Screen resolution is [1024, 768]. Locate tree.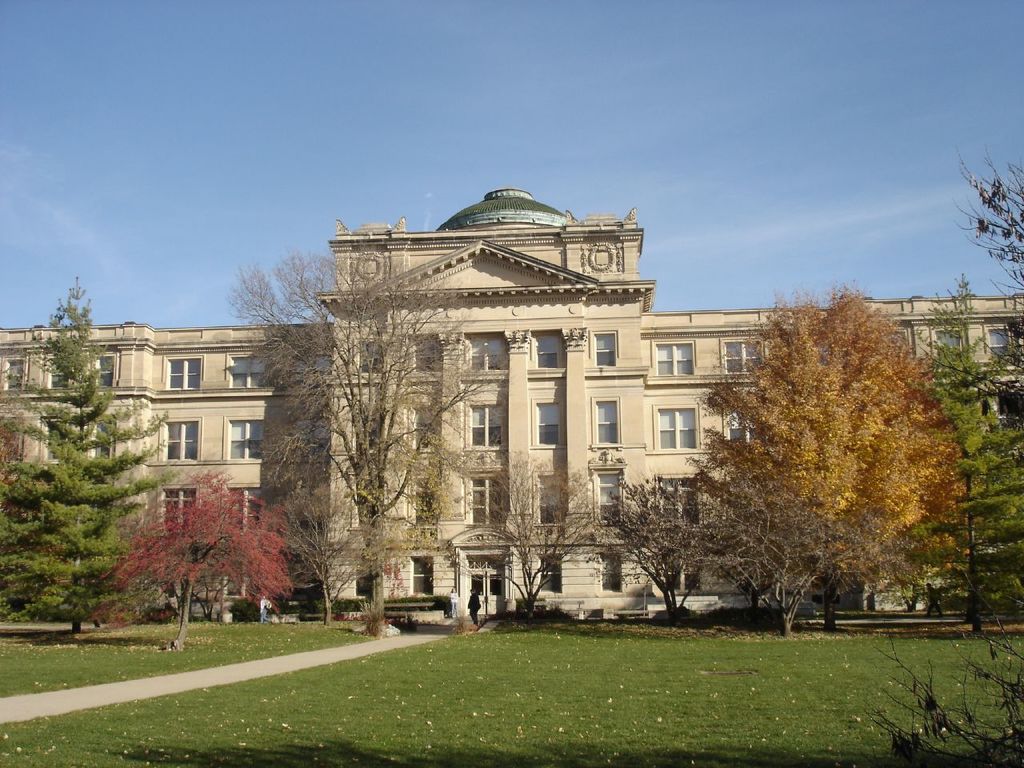
x1=0 y1=274 x2=177 y2=630.
